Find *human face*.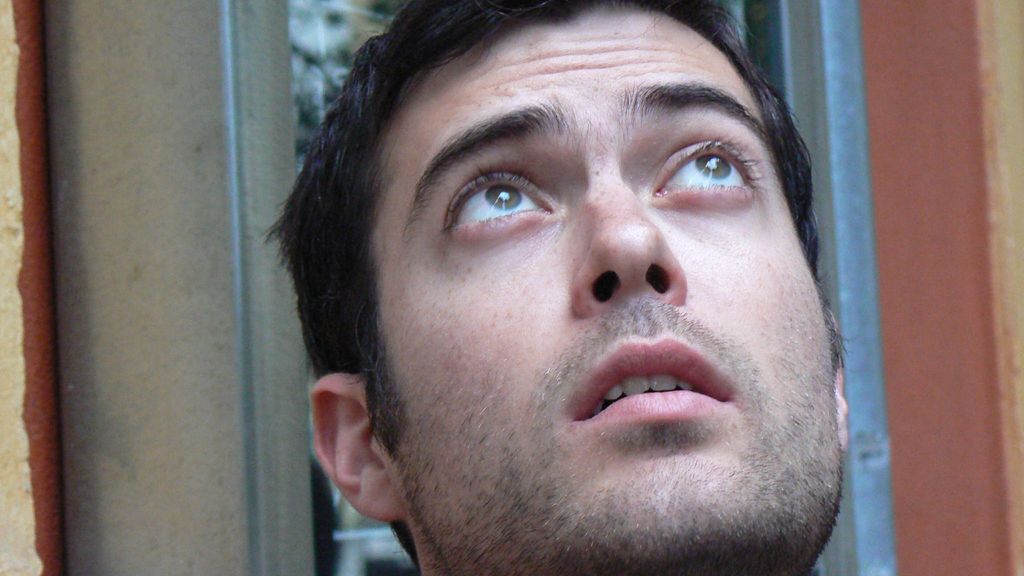
x1=374 y1=0 x2=841 y2=575.
